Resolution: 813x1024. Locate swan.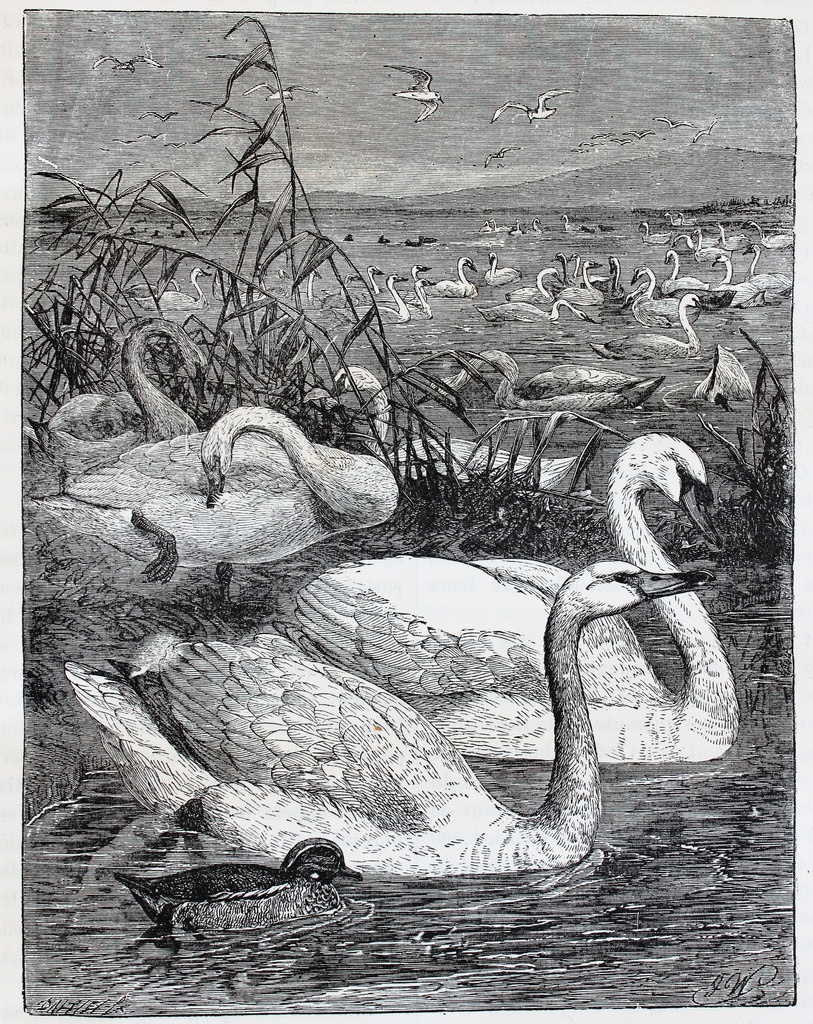
[284, 431, 737, 767].
